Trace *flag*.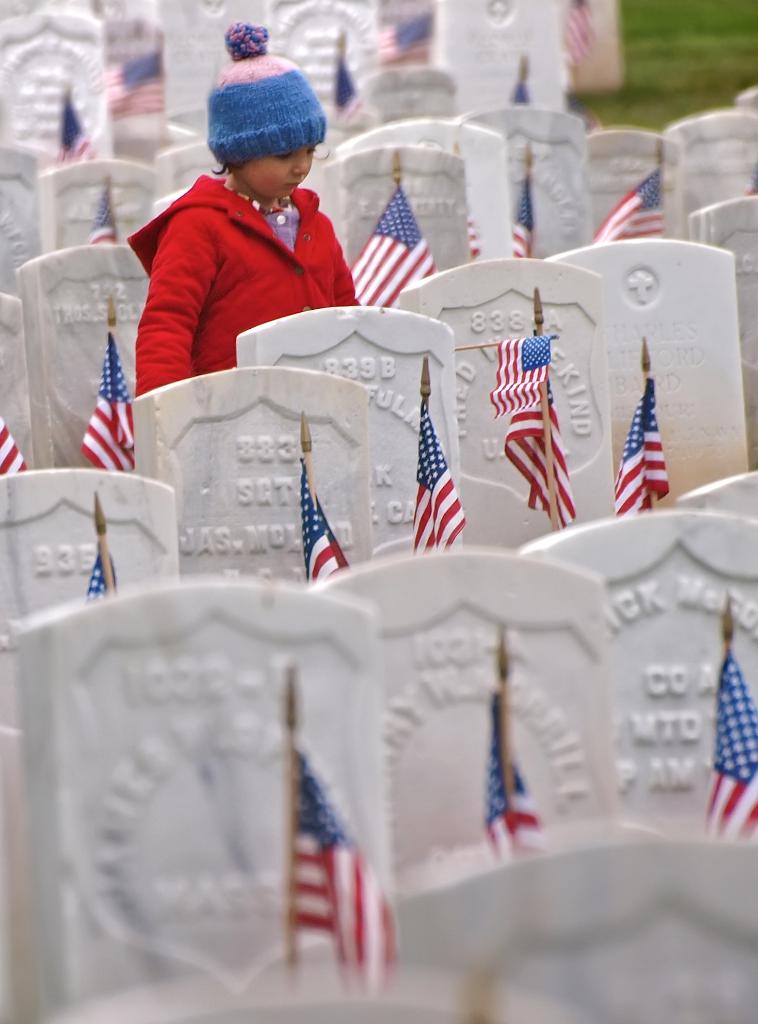
Traced to [344, 180, 440, 312].
